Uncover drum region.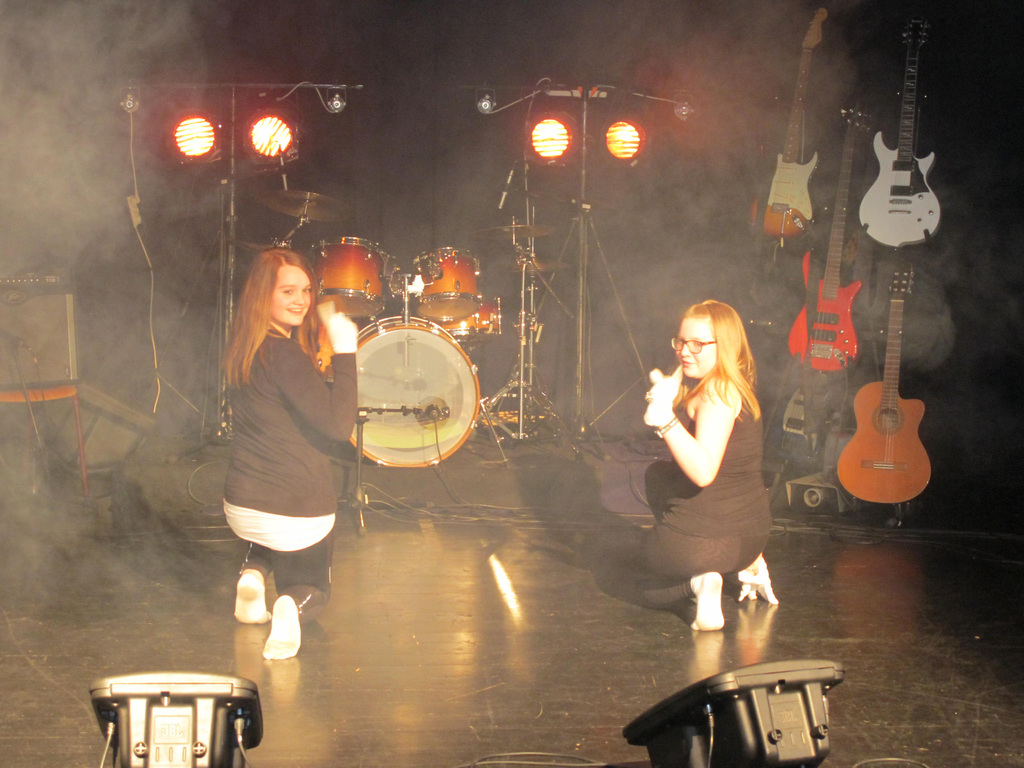
Uncovered: Rect(424, 292, 503, 335).
